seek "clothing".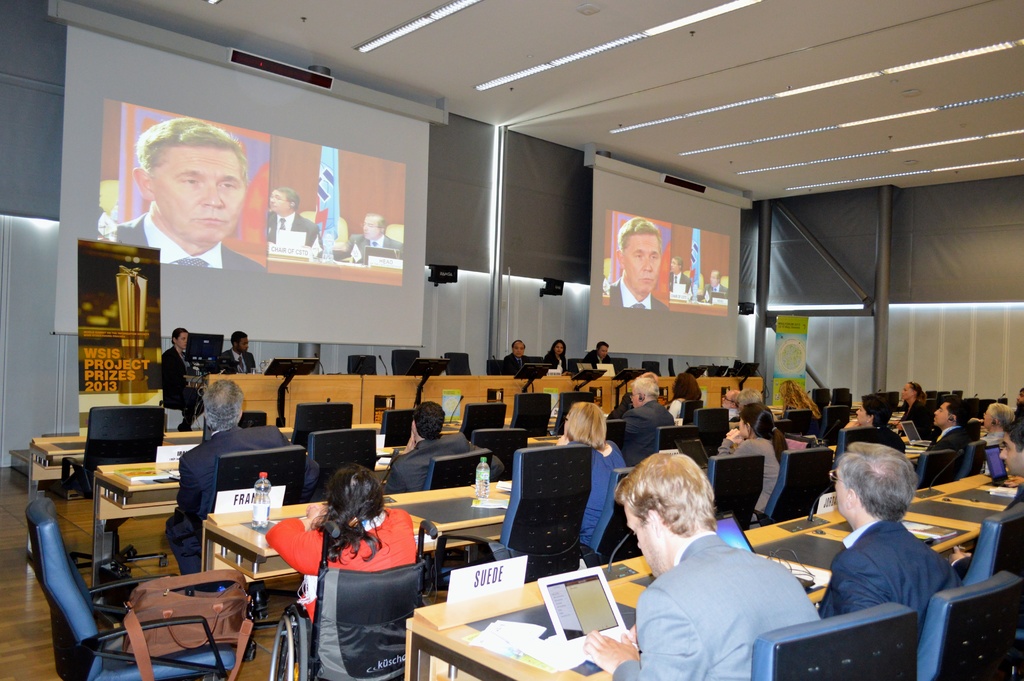
(x1=715, y1=438, x2=794, y2=519).
